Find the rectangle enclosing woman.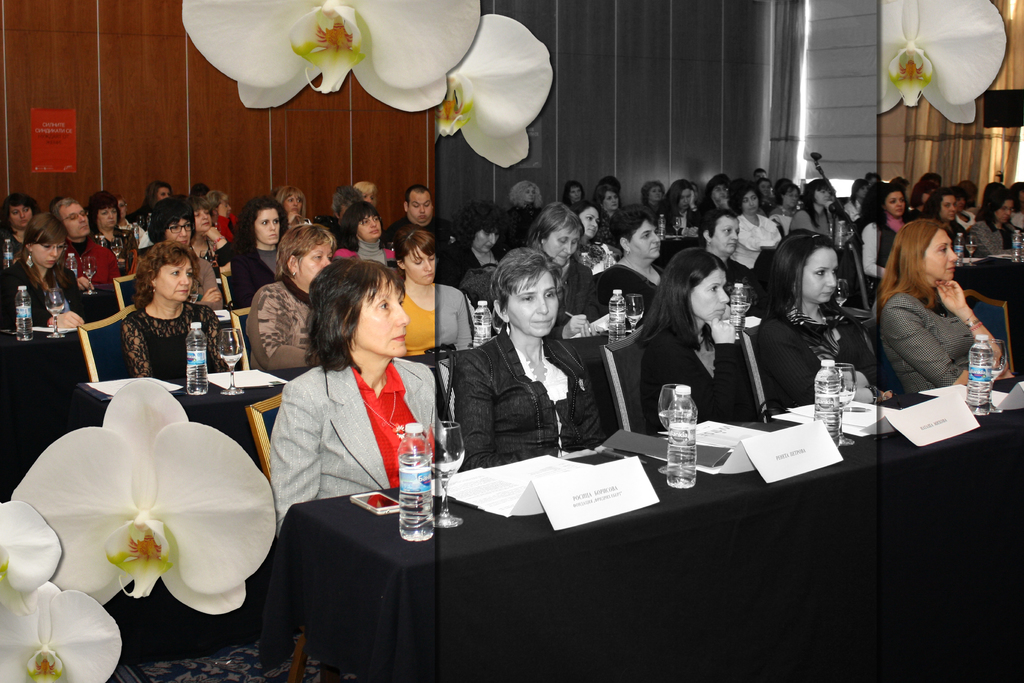
box(625, 247, 771, 425).
